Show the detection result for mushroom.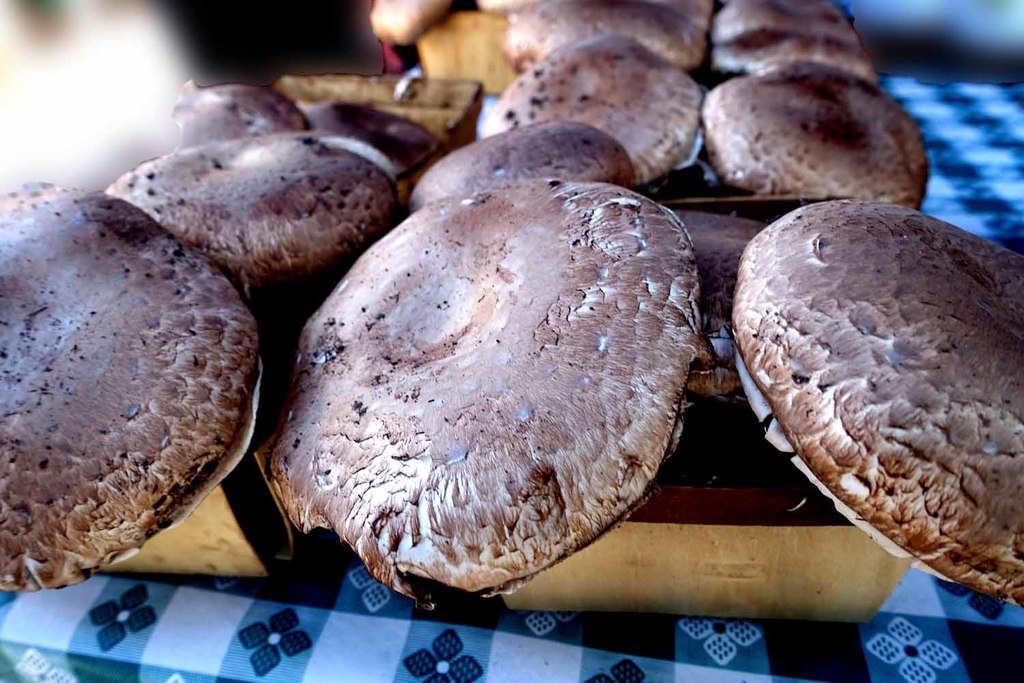
0, 178, 265, 589.
